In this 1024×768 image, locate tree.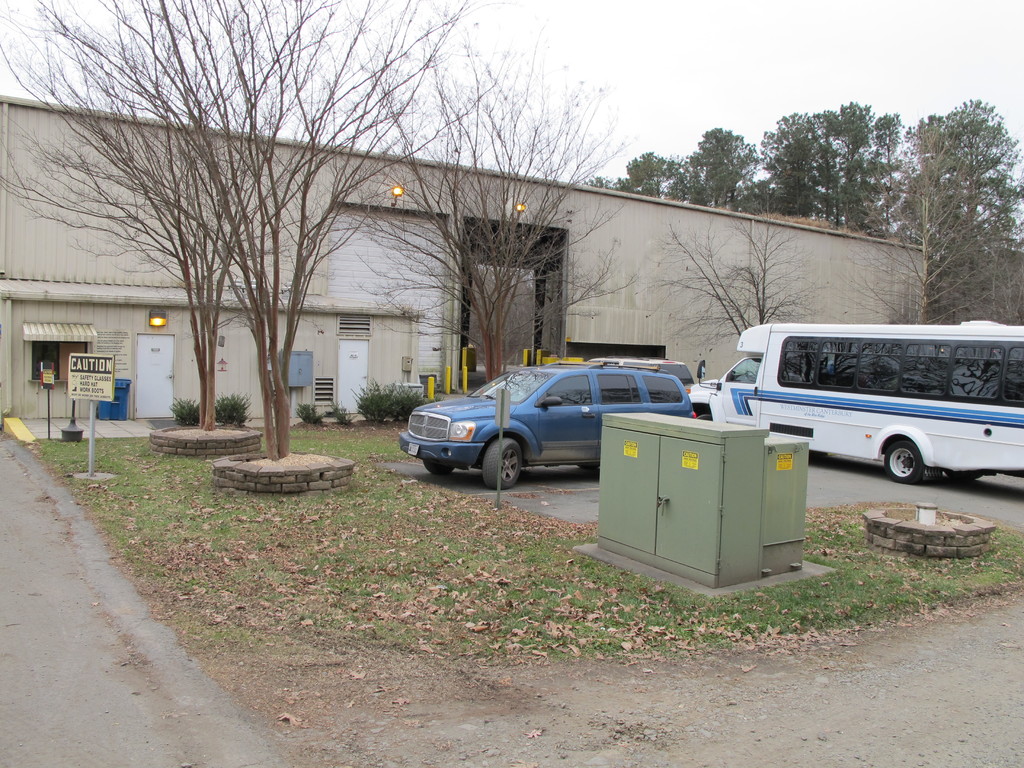
Bounding box: (652,219,817,340).
